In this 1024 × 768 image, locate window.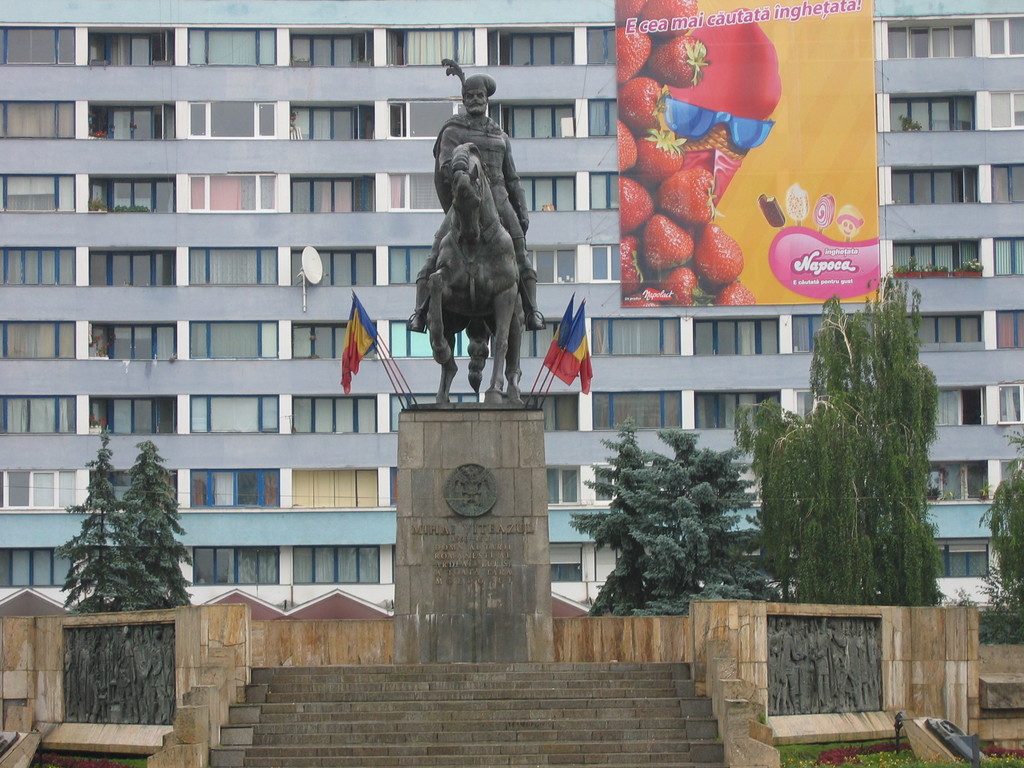
Bounding box: rect(0, 539, 85, 585).
